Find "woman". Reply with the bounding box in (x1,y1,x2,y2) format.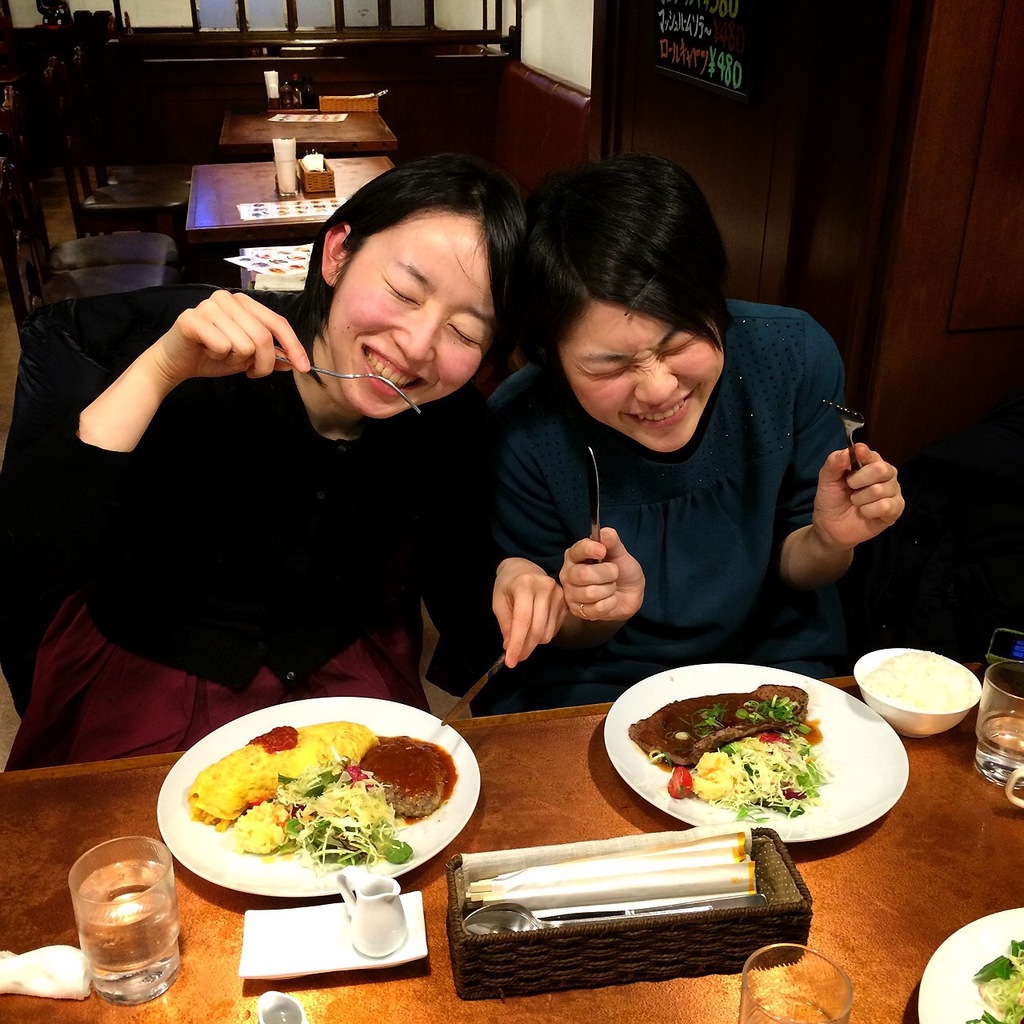
(3,149,529,773).
